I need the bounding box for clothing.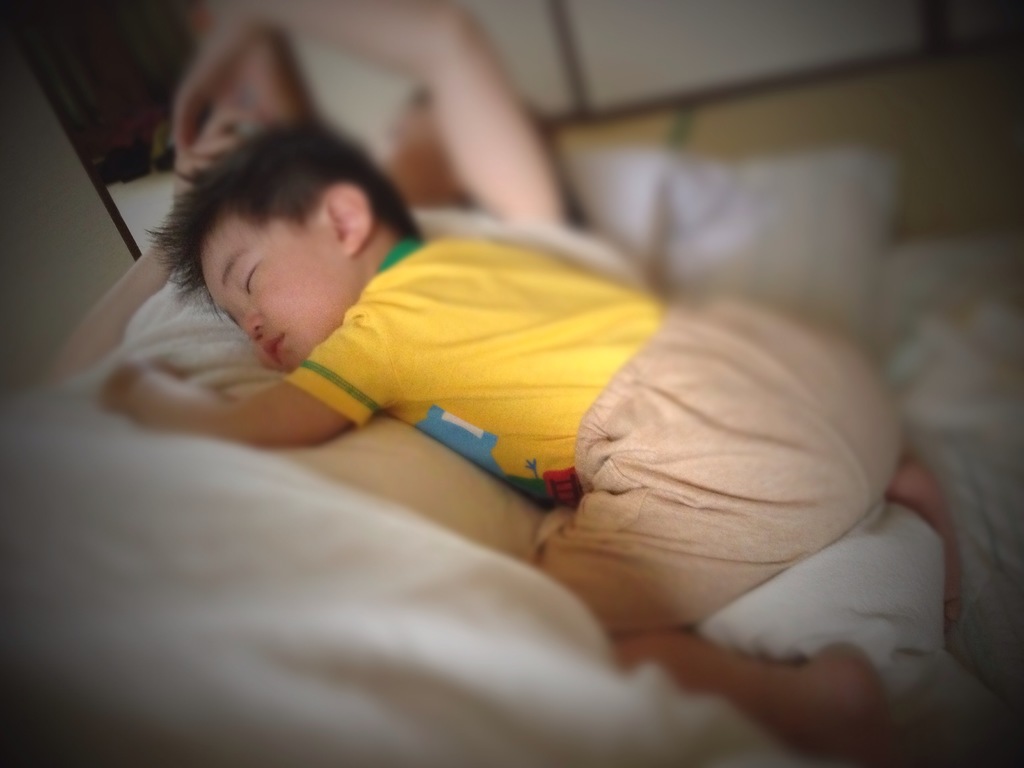
Here it is: rect(148, 161, 947, 709).
